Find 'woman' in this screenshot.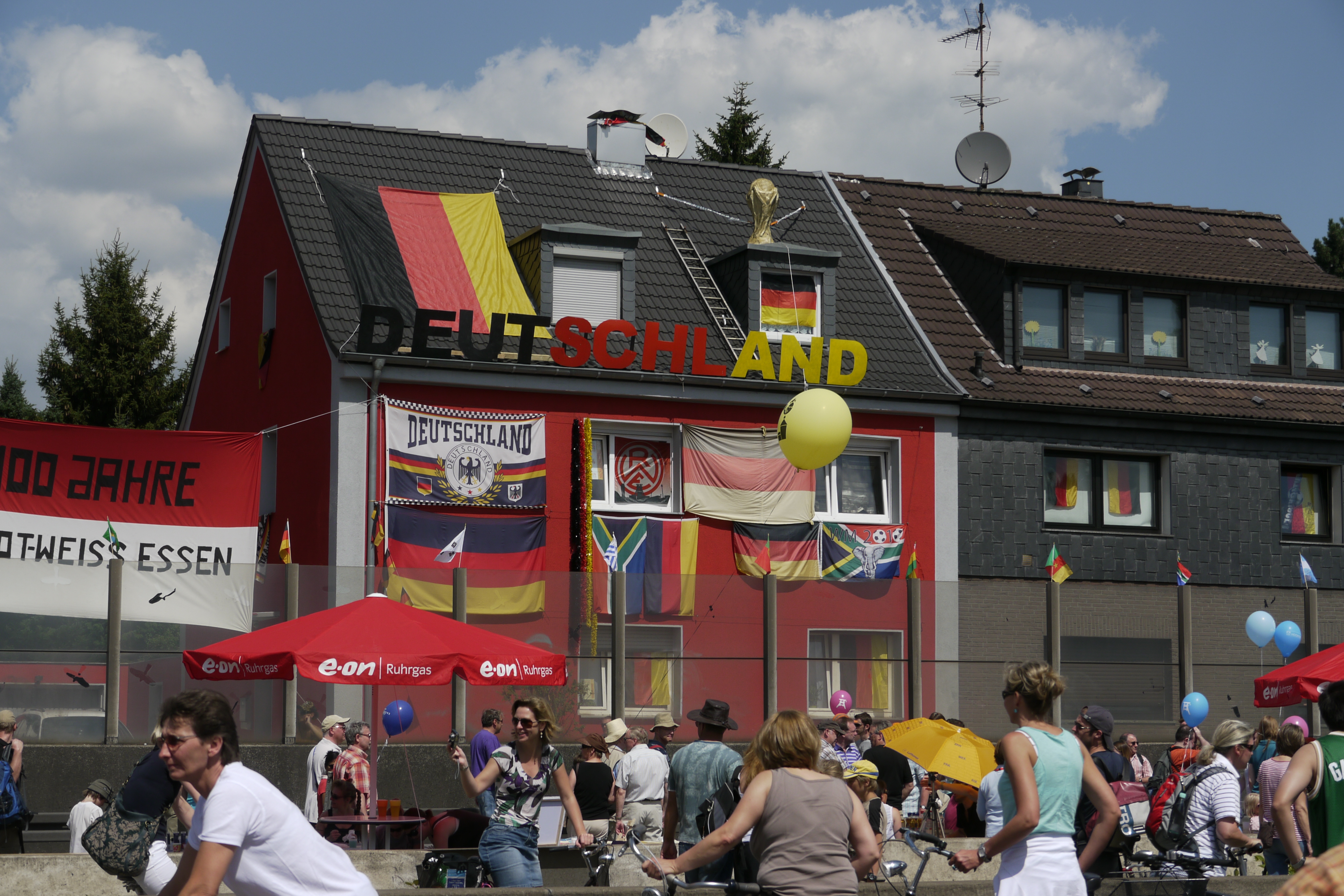
The bounding box for 'woman' is [x1=51, y1=224, x2=126, y2=291].
